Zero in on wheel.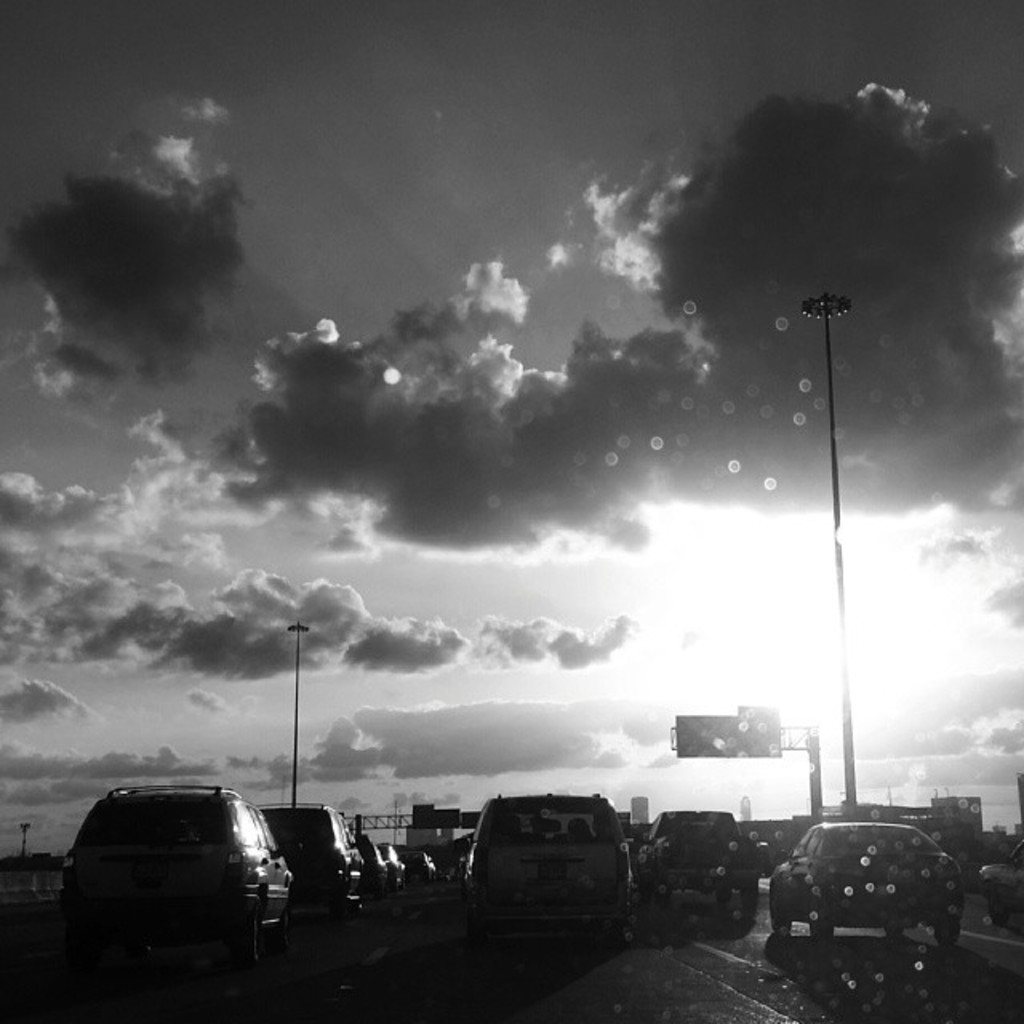
Zeroed in: select_region(885, 926, 907, 941).
